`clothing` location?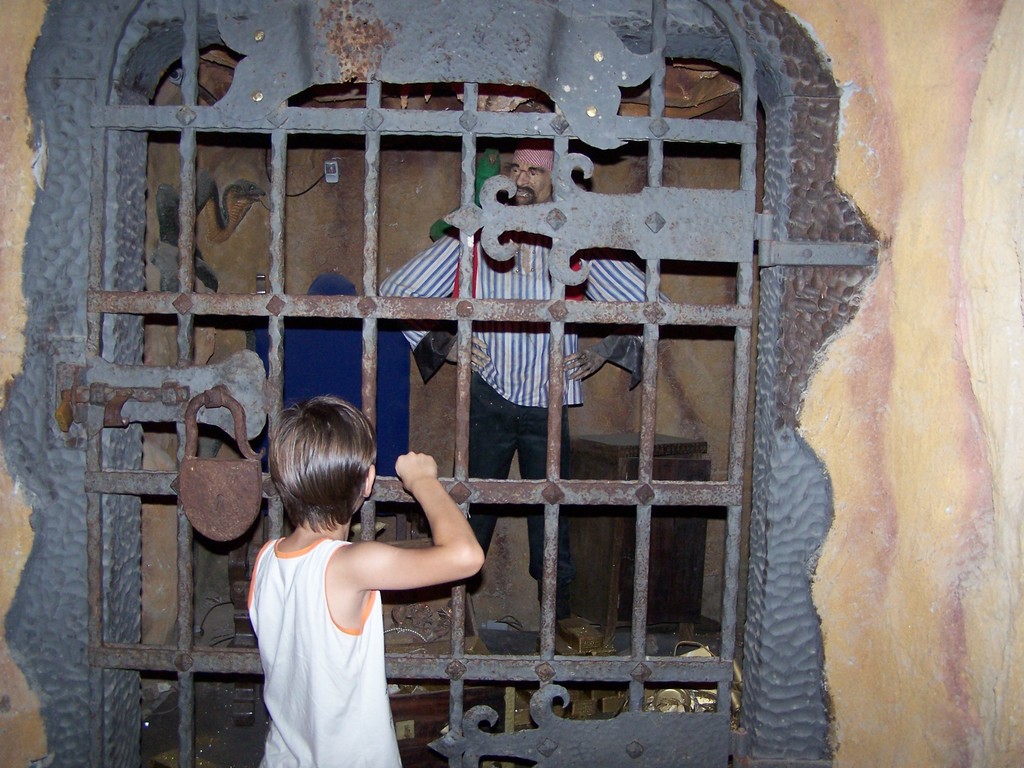
247, 537, 400, 767
